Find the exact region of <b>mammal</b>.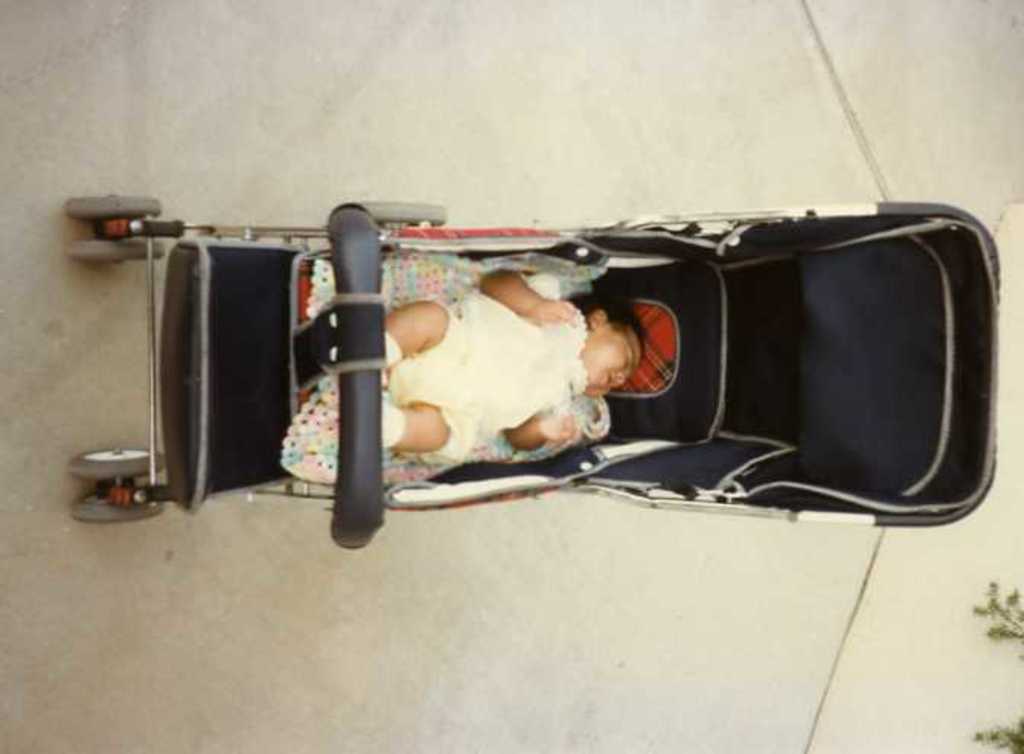
Exact region: {"left": 349, "top": 264, "right": 616, "bottom": 458}.
